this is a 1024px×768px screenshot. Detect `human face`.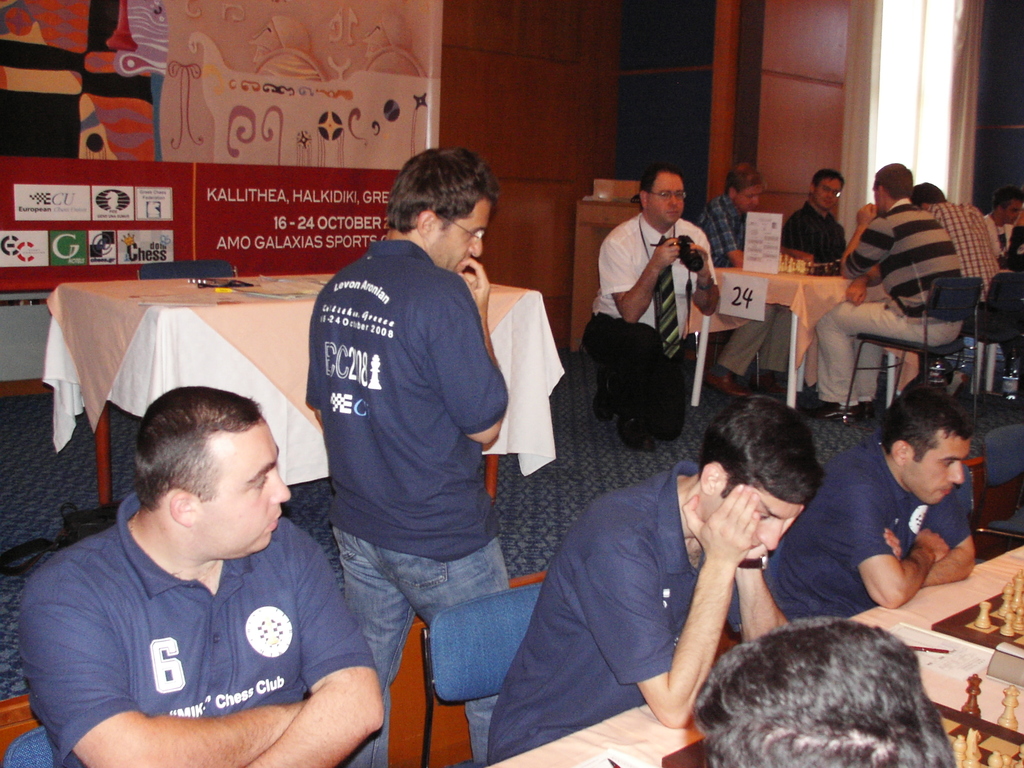
<region>902, 431, 972, 505</region>.
